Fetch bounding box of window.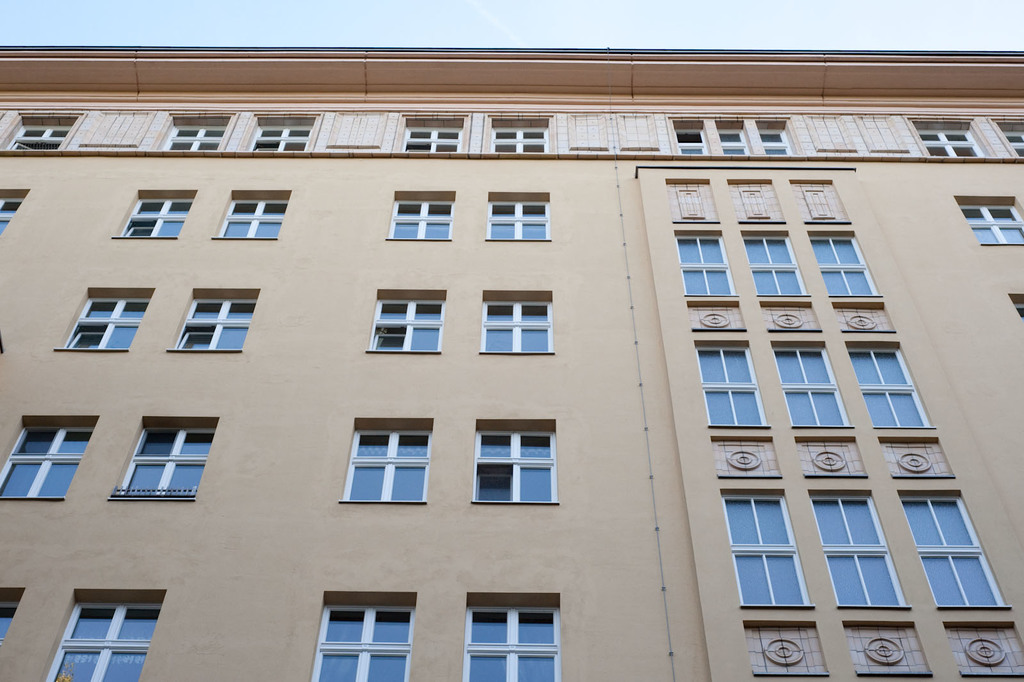
Bbox: left=472, top=430, right=560, bottom=508.
